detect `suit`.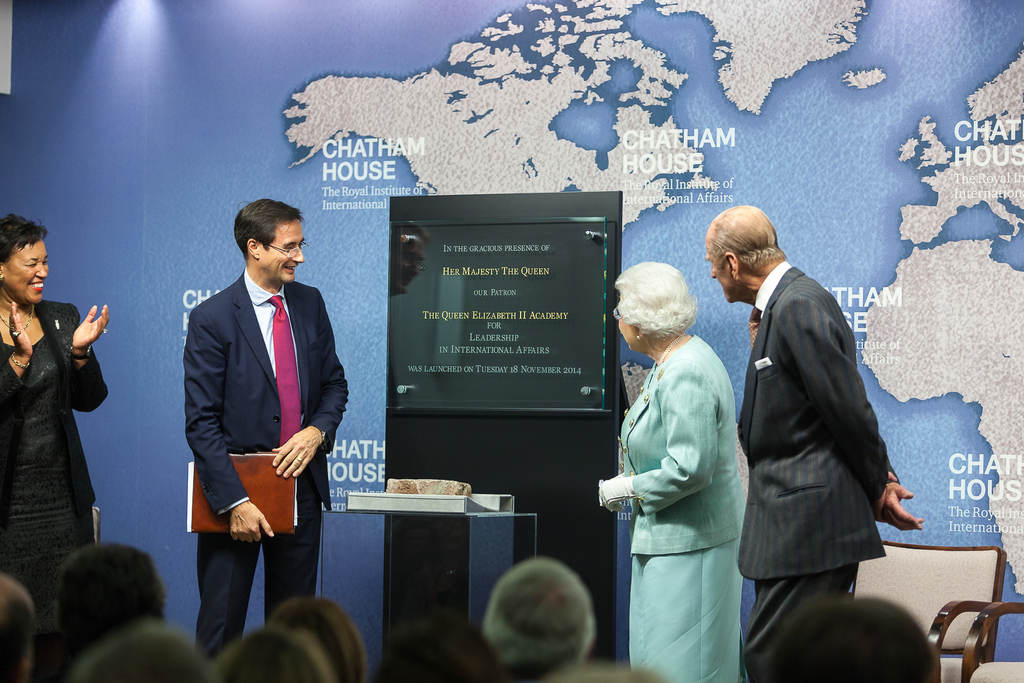
Detected at x1=728 y1=199 x2=906 y2=639.
